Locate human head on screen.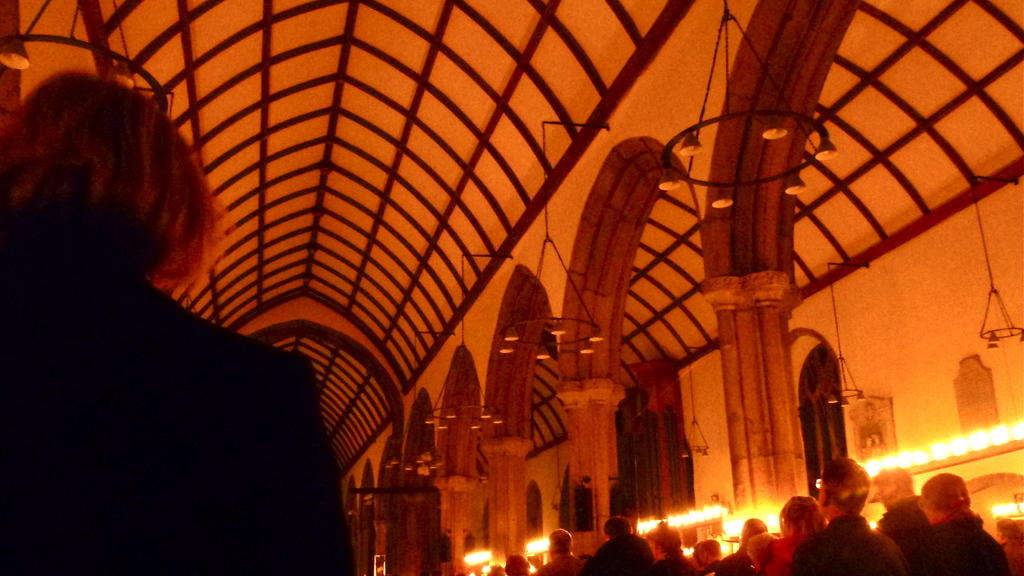
On screen at left=873, top=466, right=919, bottom=509.
